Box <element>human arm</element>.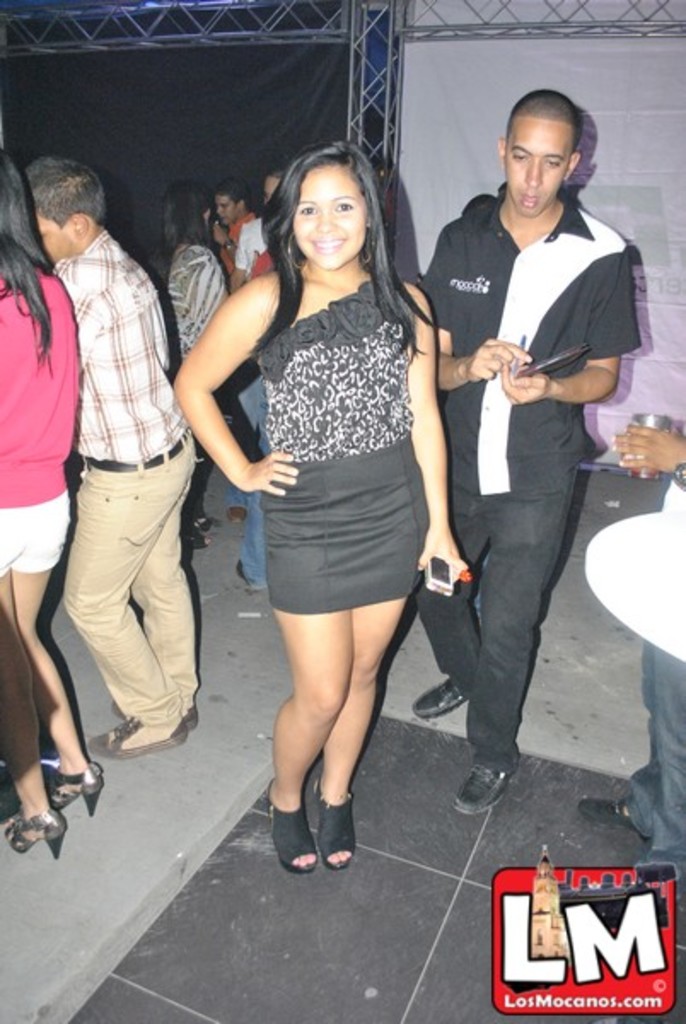
(497,241,642,408).
